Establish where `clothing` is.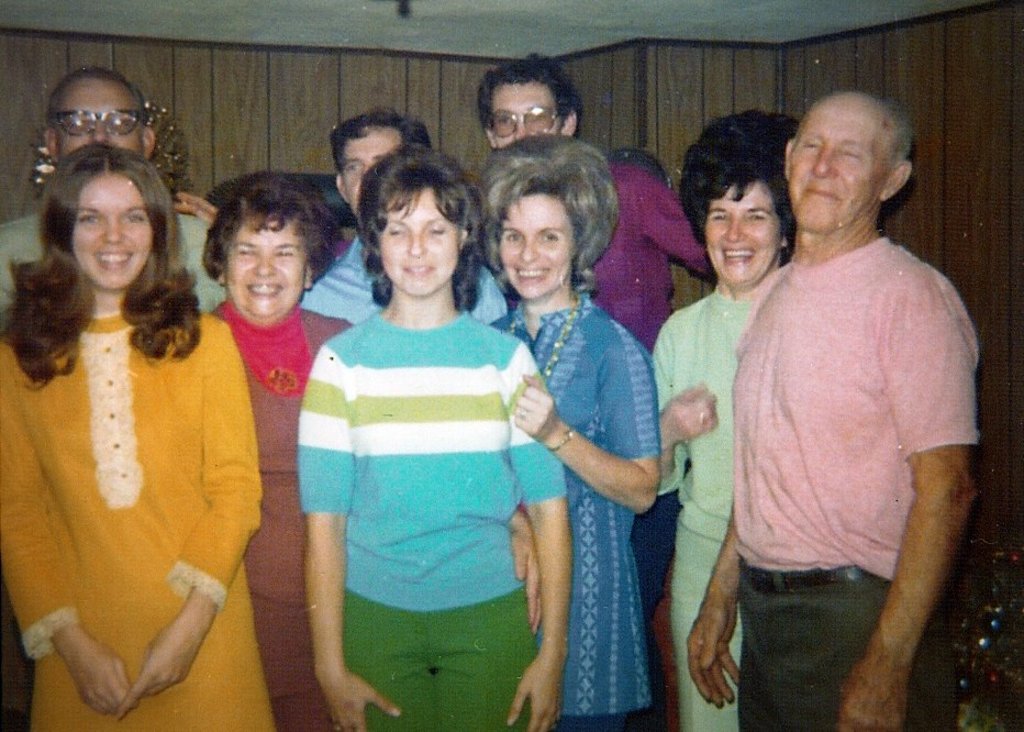
Established at locate(0, 302, 280, 731).
